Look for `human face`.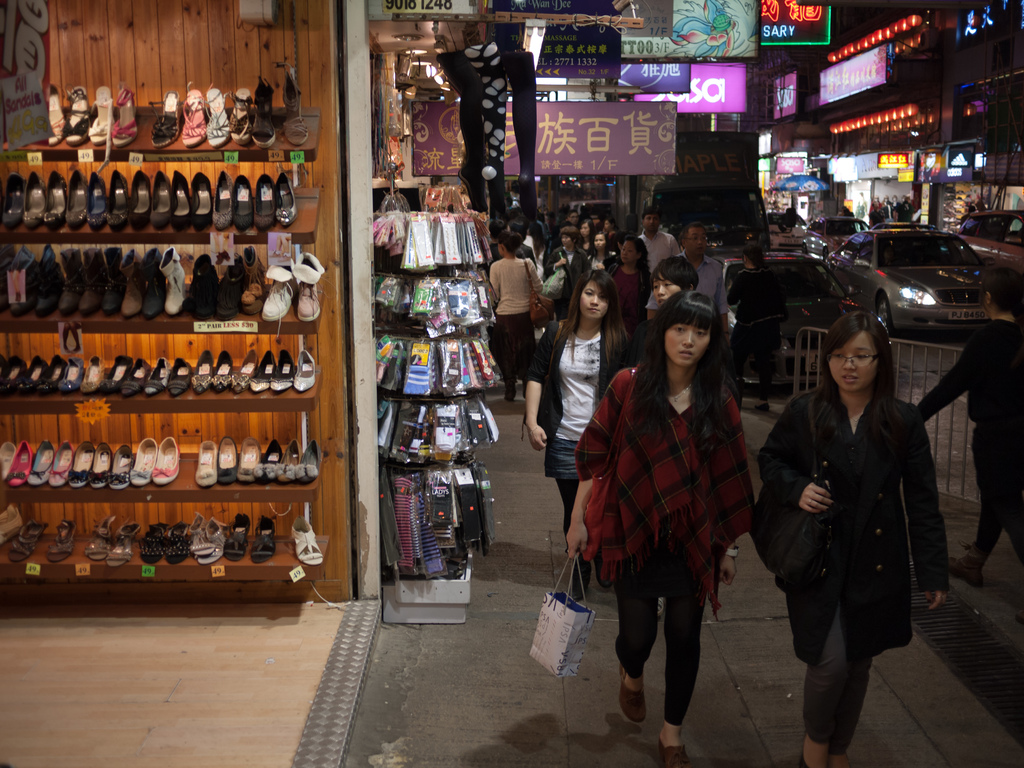
Found: {"x1": 653, "y1": 273, "x2": 680, "y2": 307}.
